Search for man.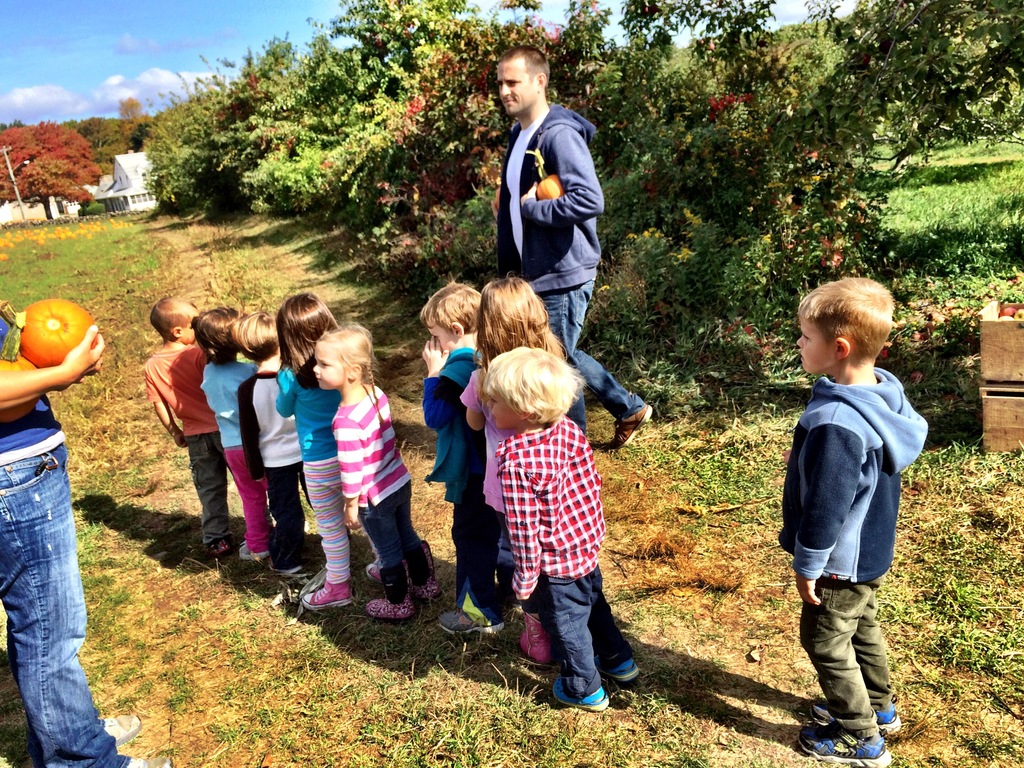
Found at BBox(493, 38, 653, 460).
